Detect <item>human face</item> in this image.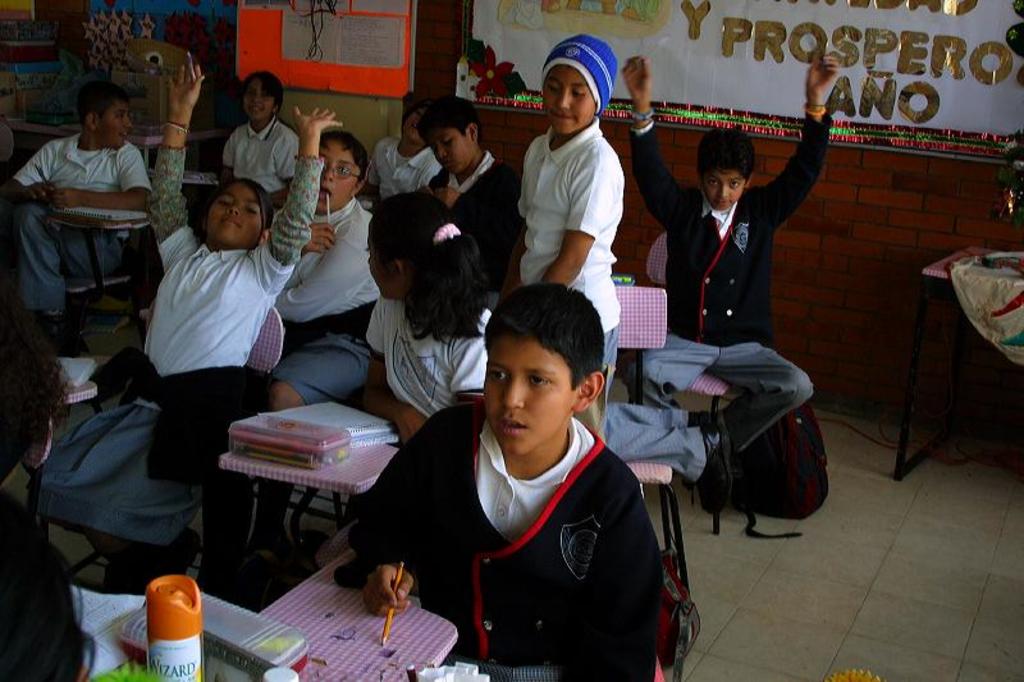
Detection: [x1=484, y1=335, x2=563, y2=458].
